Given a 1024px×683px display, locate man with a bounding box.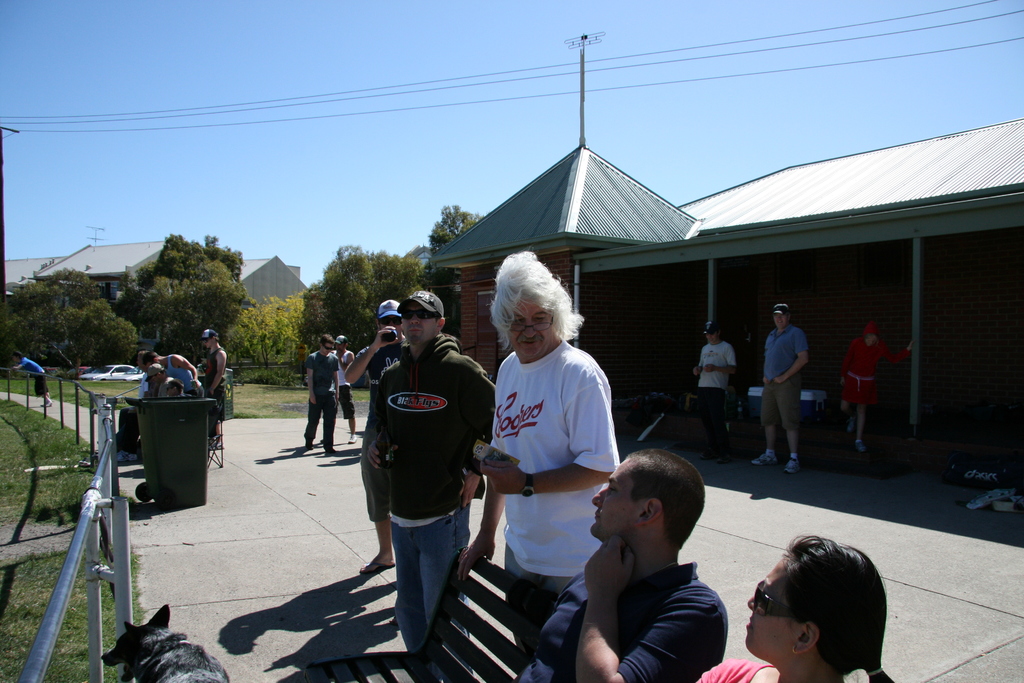
Located: box(148, 365, 177, 398).
